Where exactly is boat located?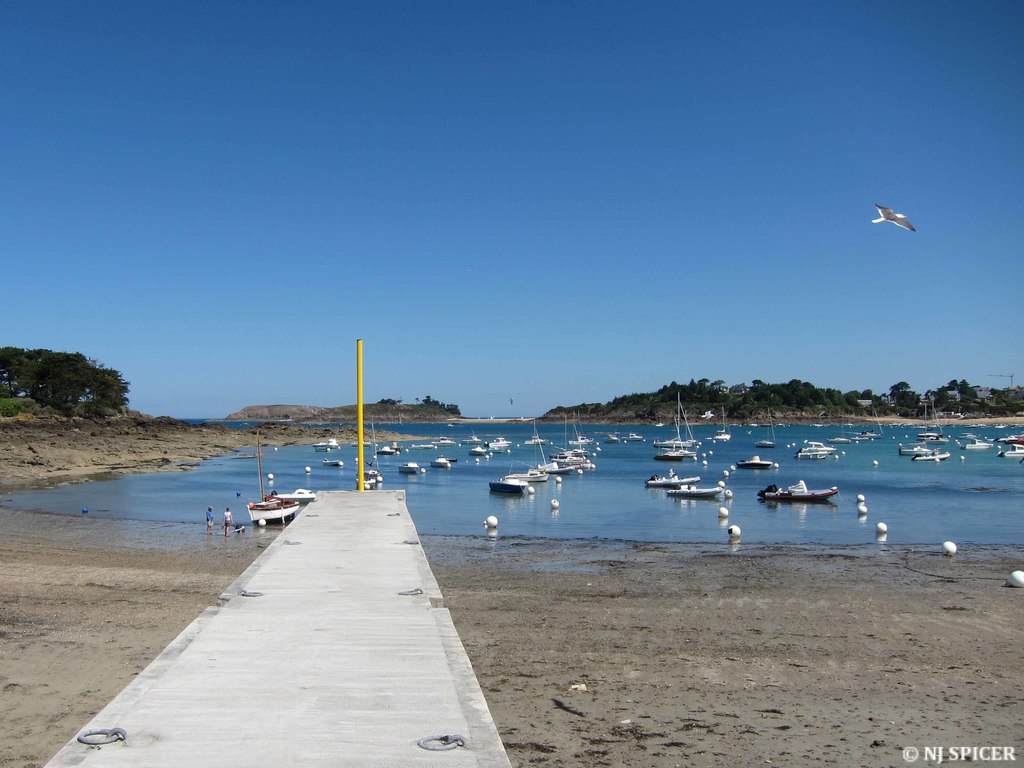
Its bounding box is 404:441:436:448.
